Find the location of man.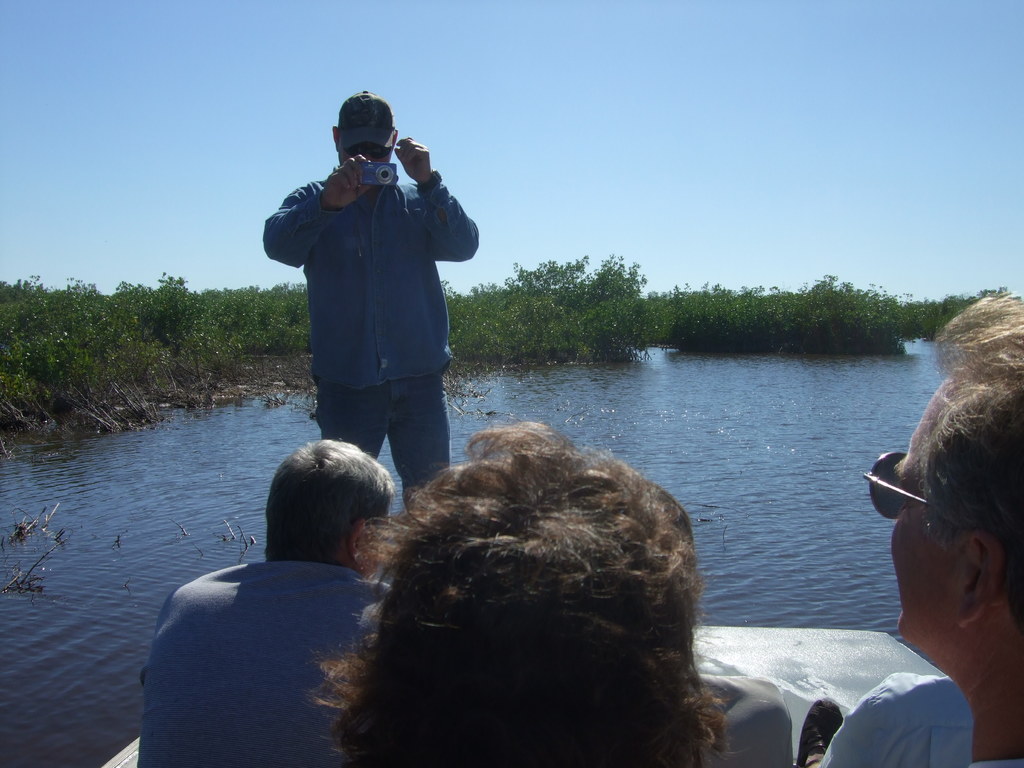
Location: detection(801, 294, 1023, 767).
